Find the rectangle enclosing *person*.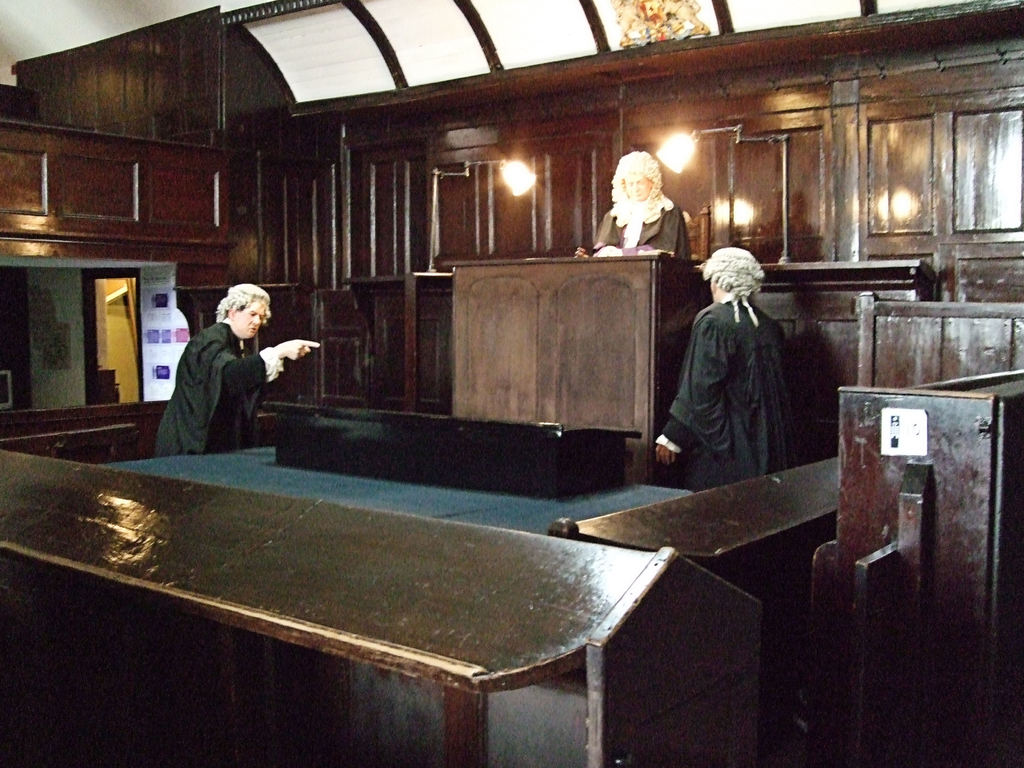
[left=585, top=150, right=687, bottom=273].
